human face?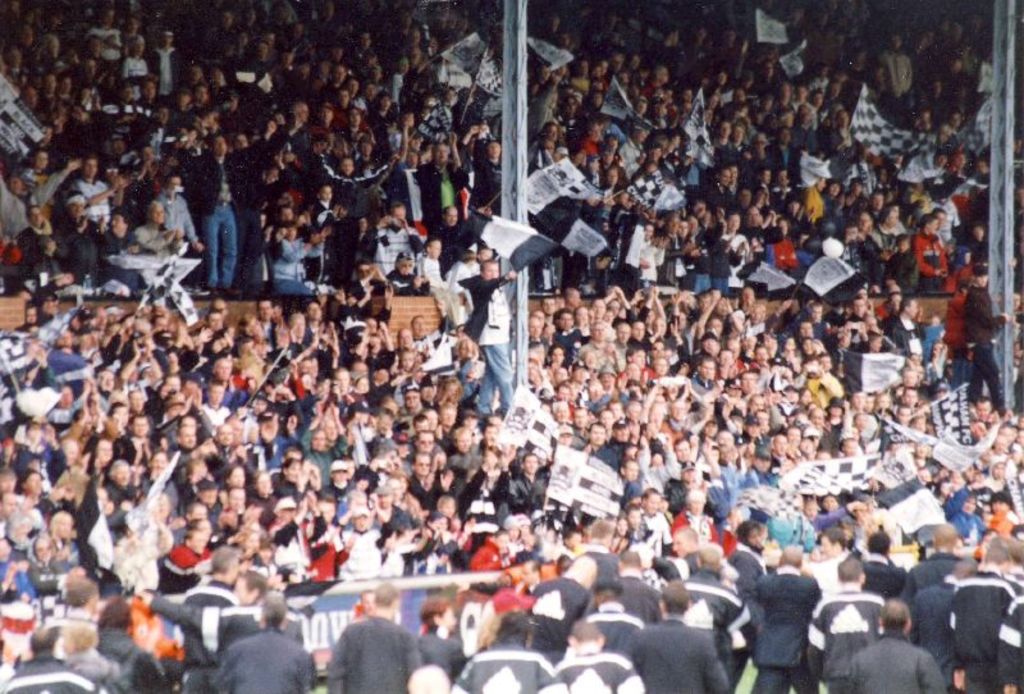
pyautogui.locateOnScreen(535, 68, 549, 85)
